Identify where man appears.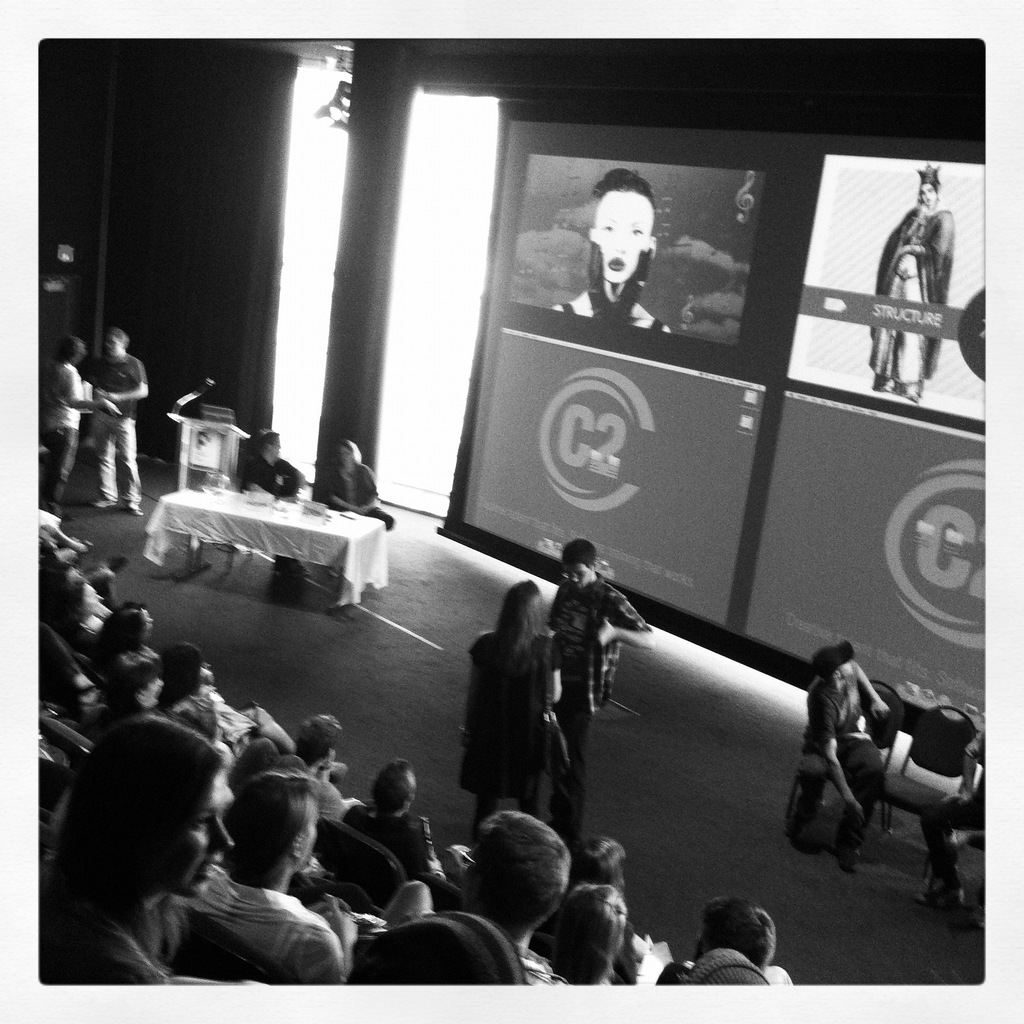
Appears at (918,725,988,923).
